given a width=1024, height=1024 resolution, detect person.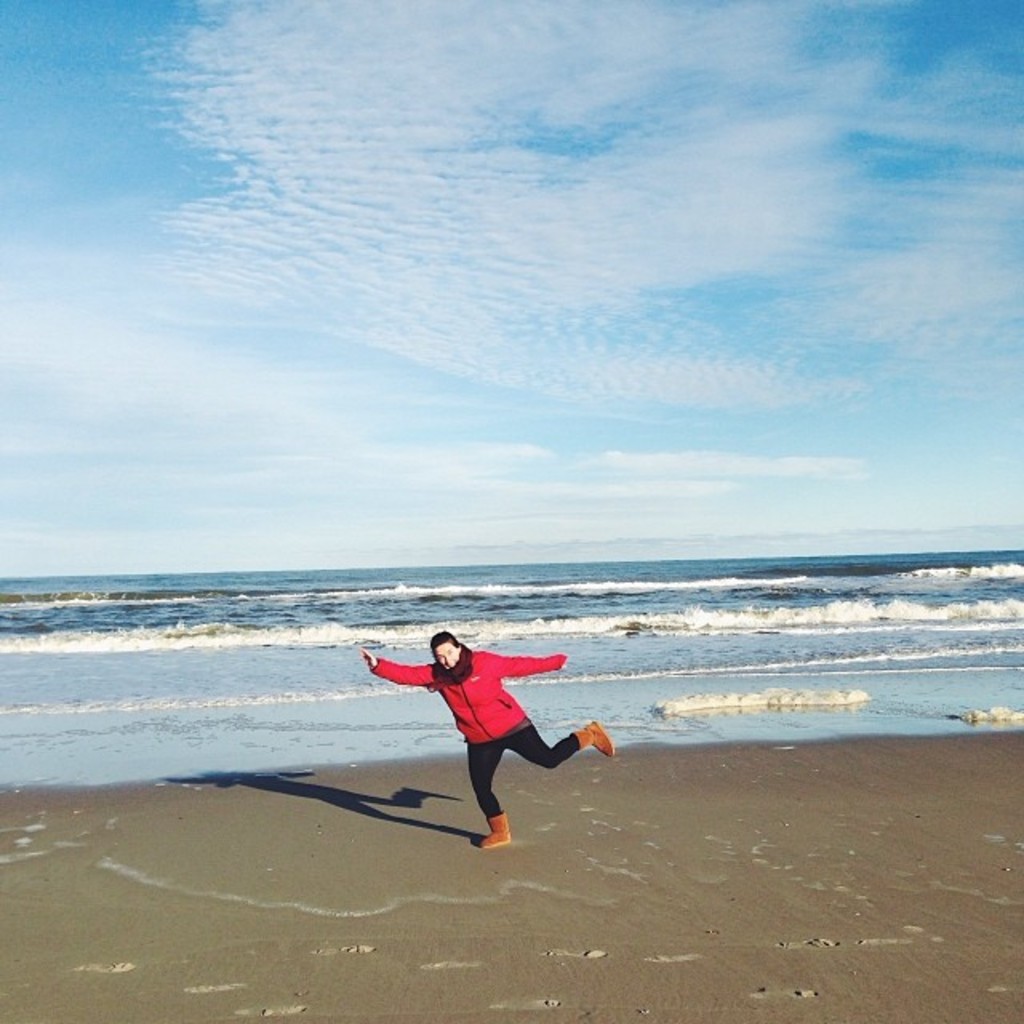
[left=357, top=630, right=616, bottom=850].
